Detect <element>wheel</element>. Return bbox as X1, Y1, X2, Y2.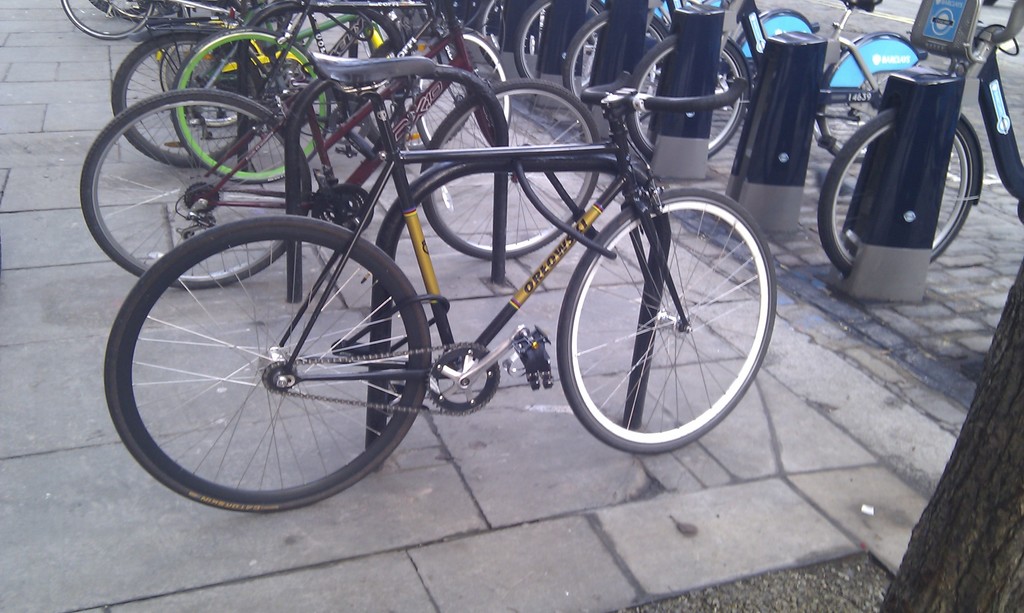
61, 0, 155, 41.
